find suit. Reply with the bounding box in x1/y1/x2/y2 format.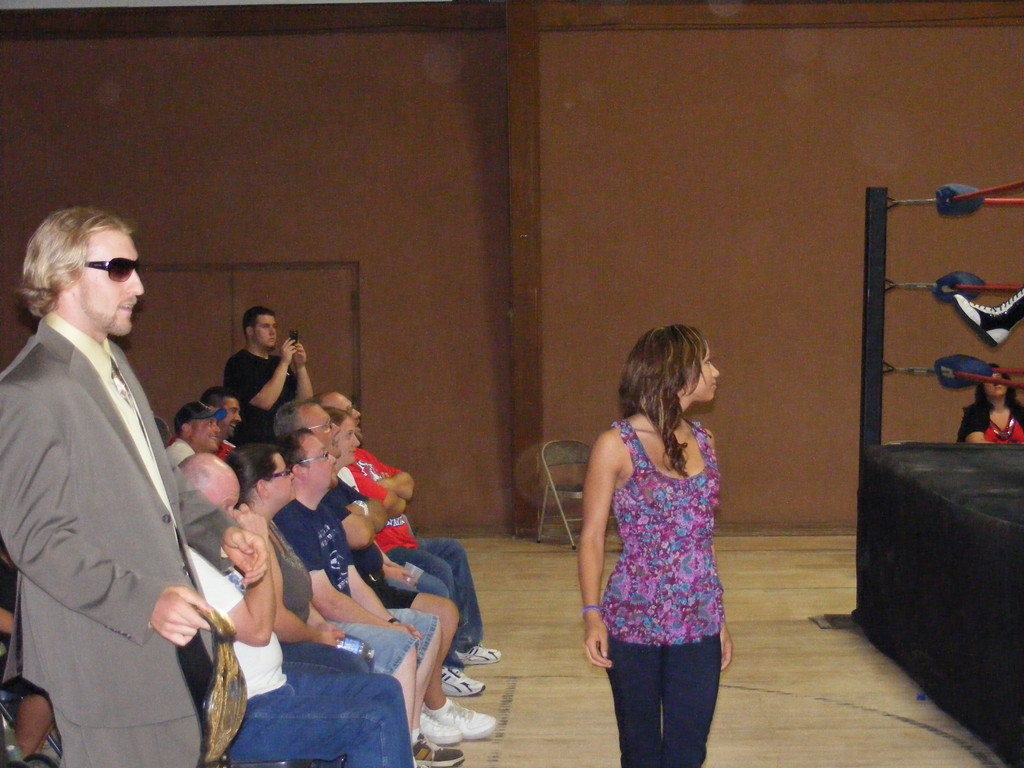
10/220/244/755.
